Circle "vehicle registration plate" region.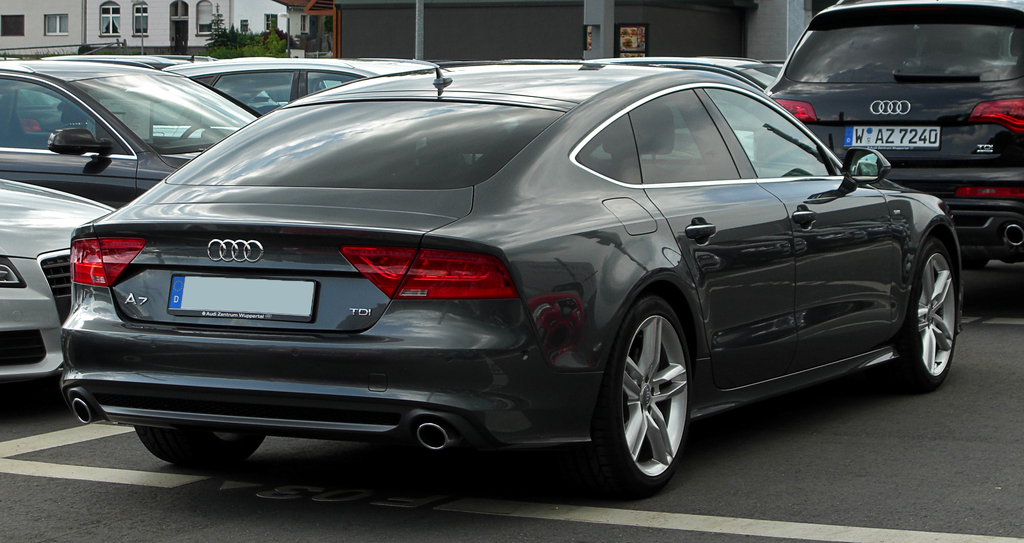
Region: 843 124 939 147.
